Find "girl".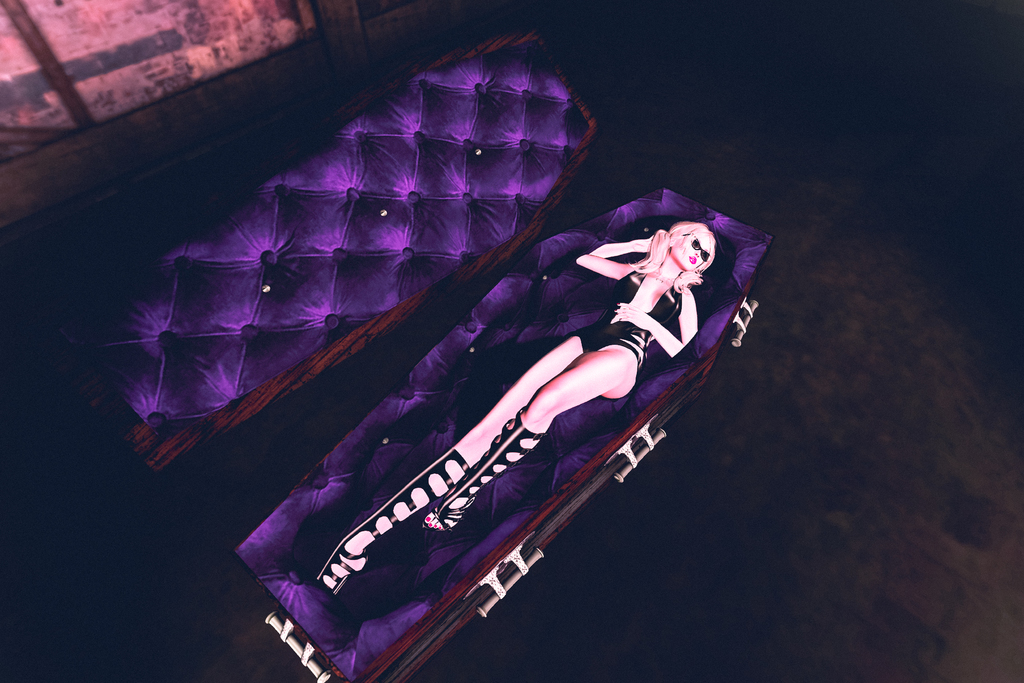
x1=312, y1=217, x2=715, y2=594.
